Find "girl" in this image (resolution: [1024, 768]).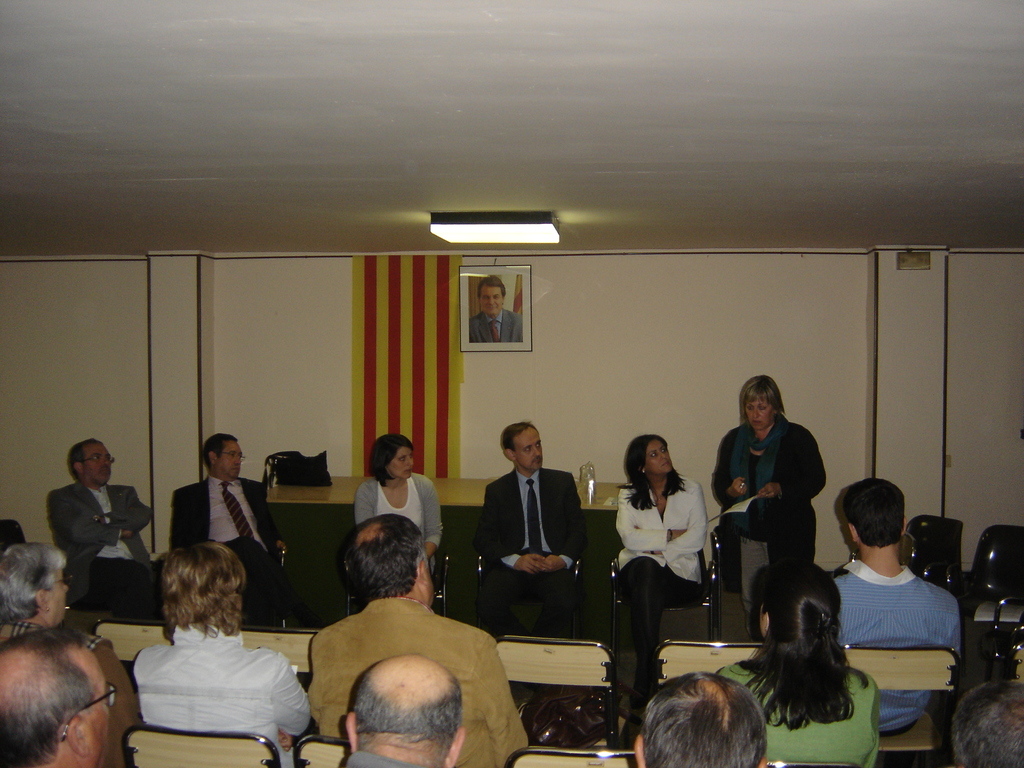
left=703, top=365, right=831, bottom=564.
